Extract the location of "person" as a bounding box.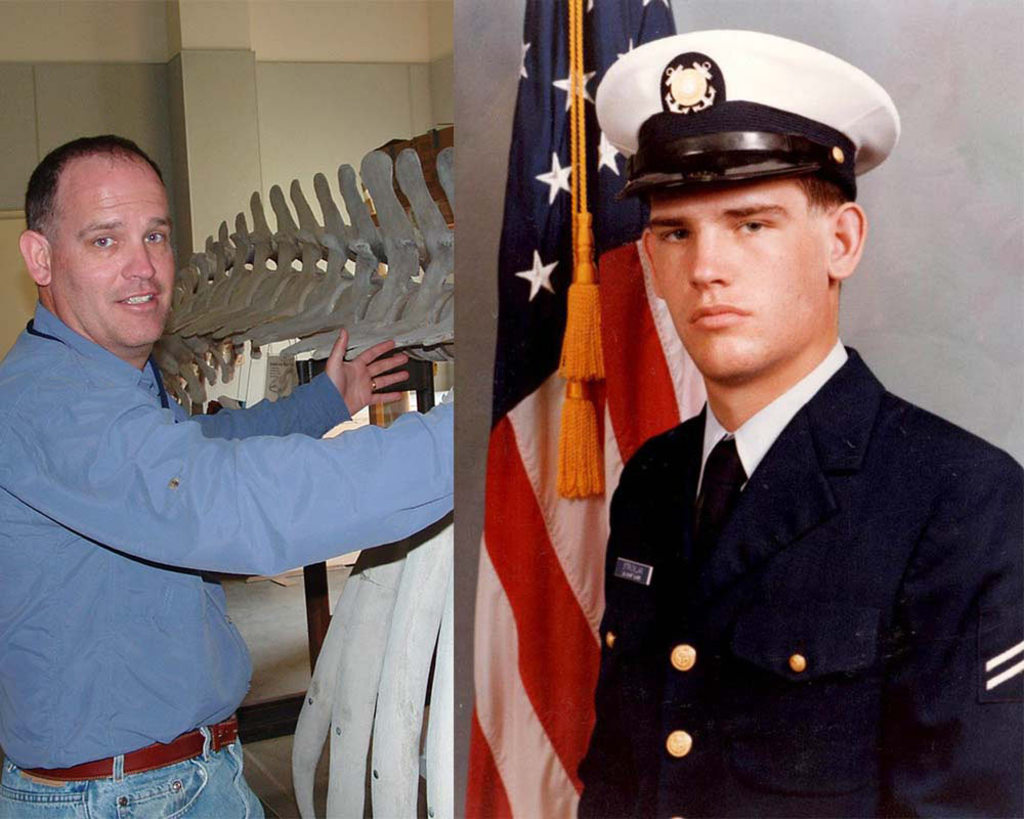
0, 127, 452, 818.
